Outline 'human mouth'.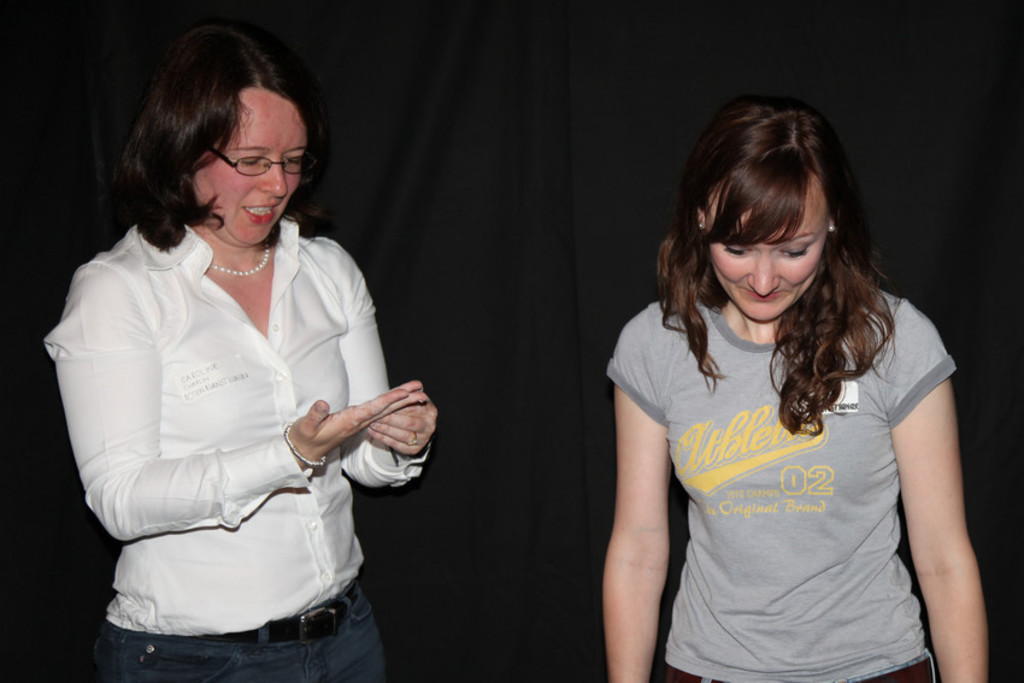
Outline: locate(237, 198, 283, 226).
